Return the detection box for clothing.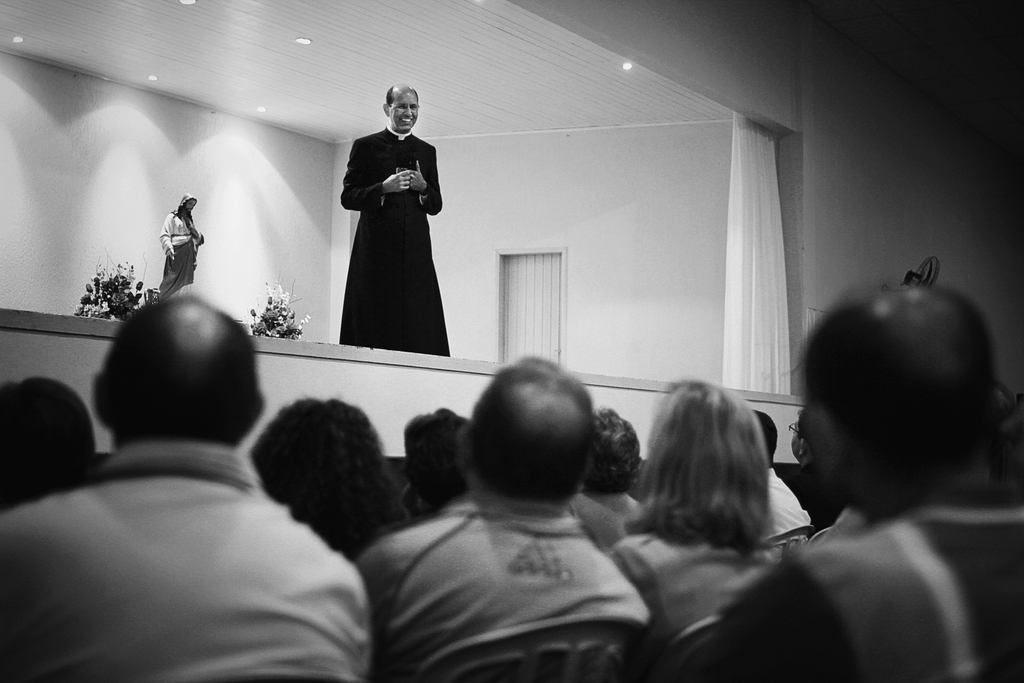
[x1=324, y1=103, x2=451, y2=352].
